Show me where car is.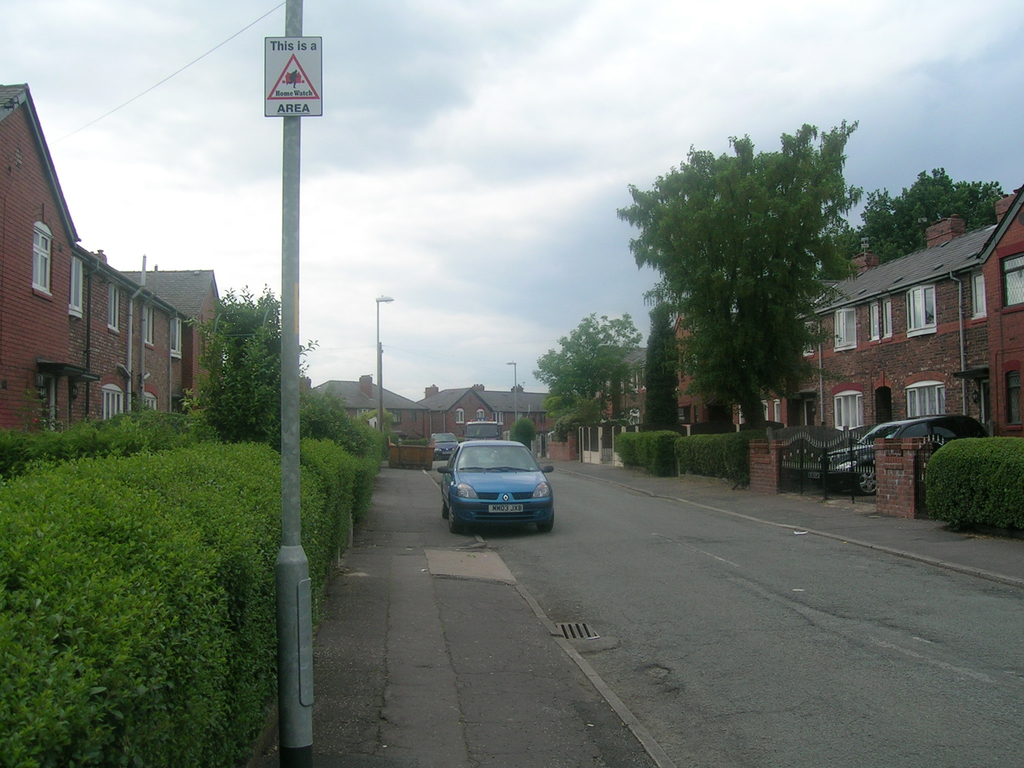
car is at detection(428, 431, 461, 460).
